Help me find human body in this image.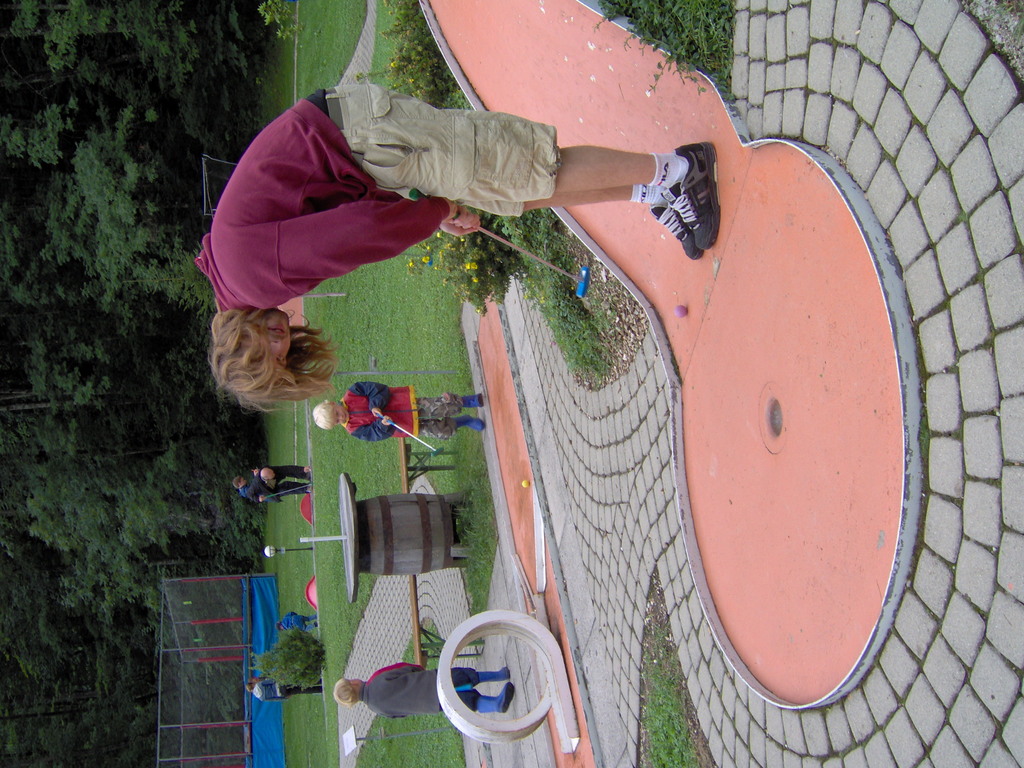
Found it: crop(335, 664, 518, 719).
